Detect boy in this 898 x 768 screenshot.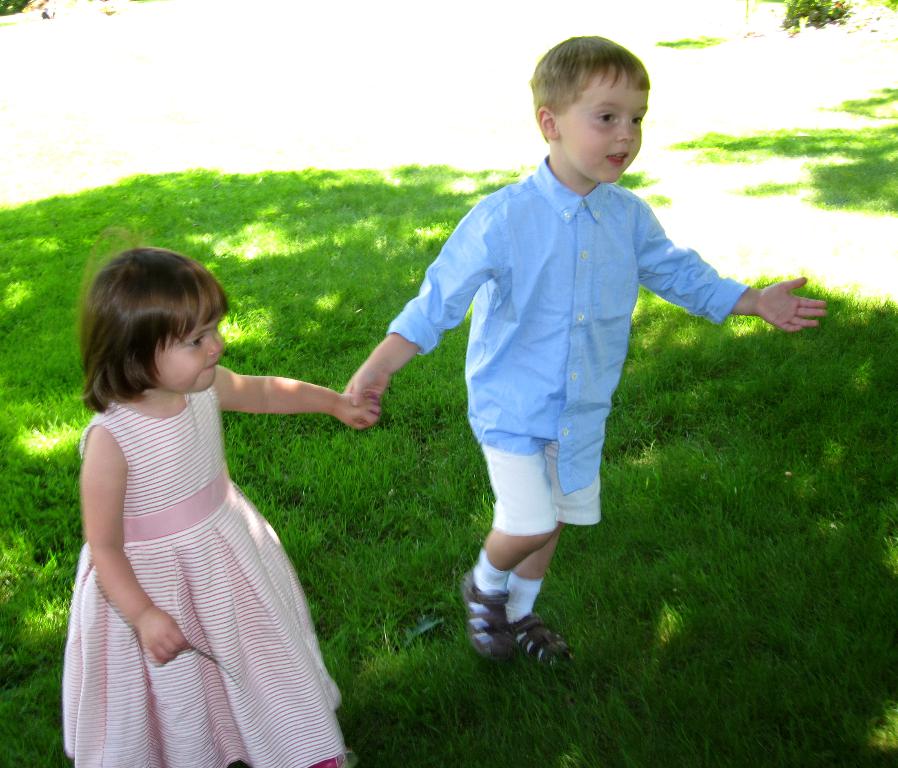
Detection: 313, 35, 782, 650.
